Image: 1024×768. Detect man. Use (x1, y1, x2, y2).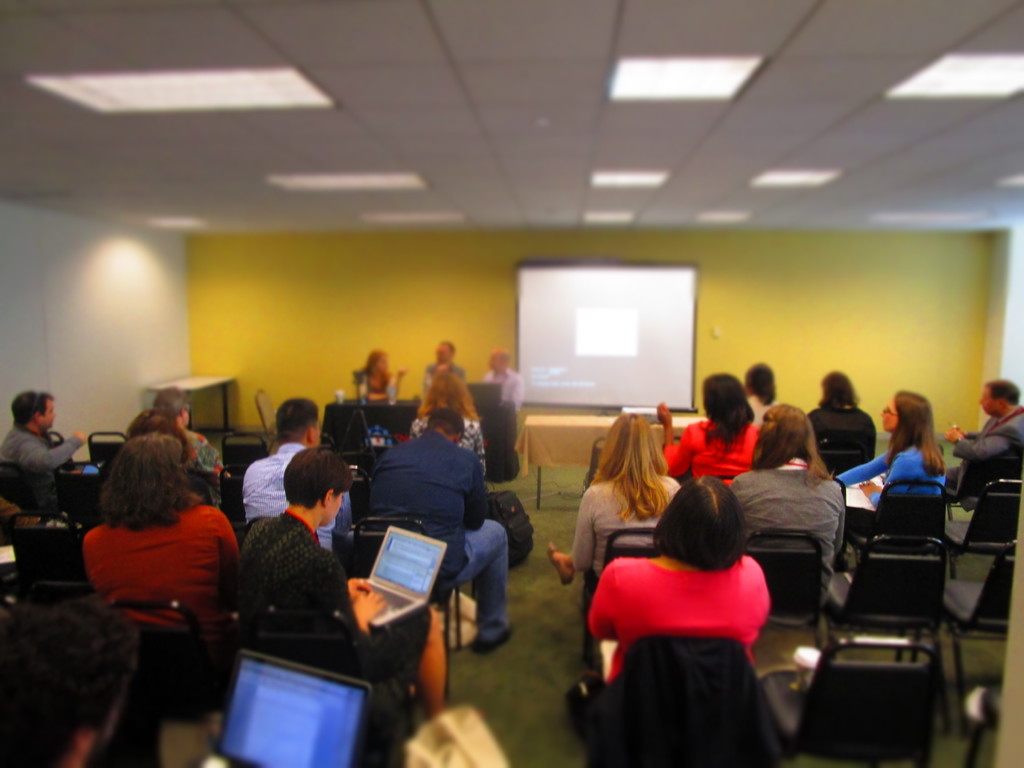
(936, 371, 1023, 483).
